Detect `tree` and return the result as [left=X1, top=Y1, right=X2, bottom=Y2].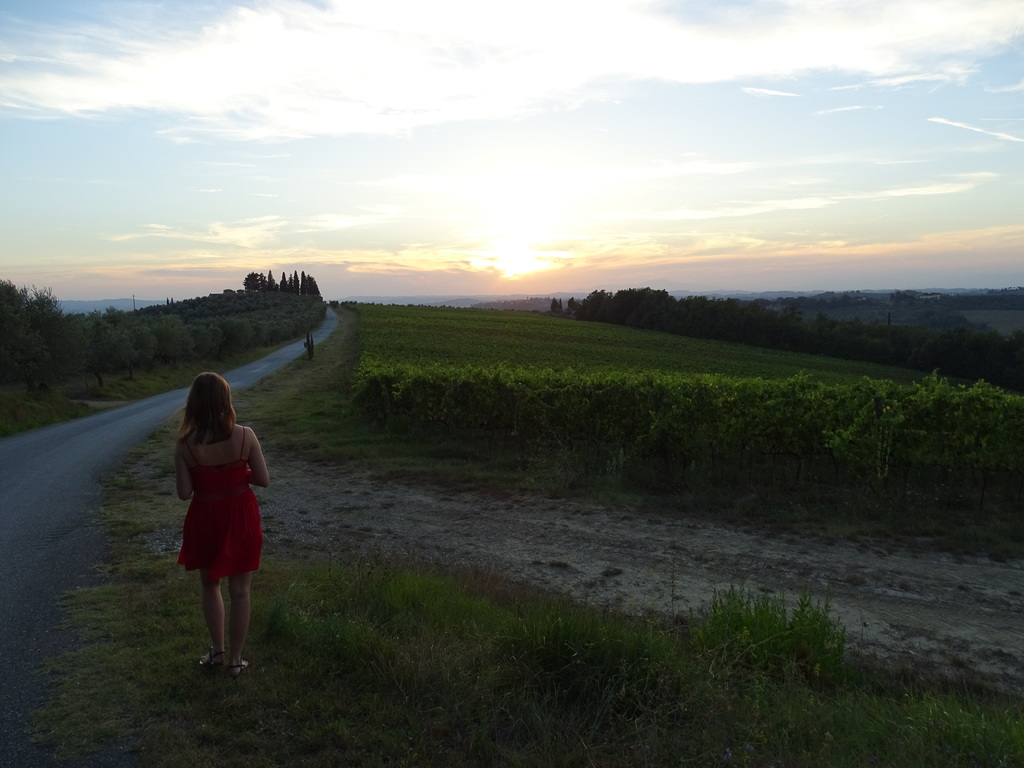
[left=551, top=283, right=1023, bottom=386].
